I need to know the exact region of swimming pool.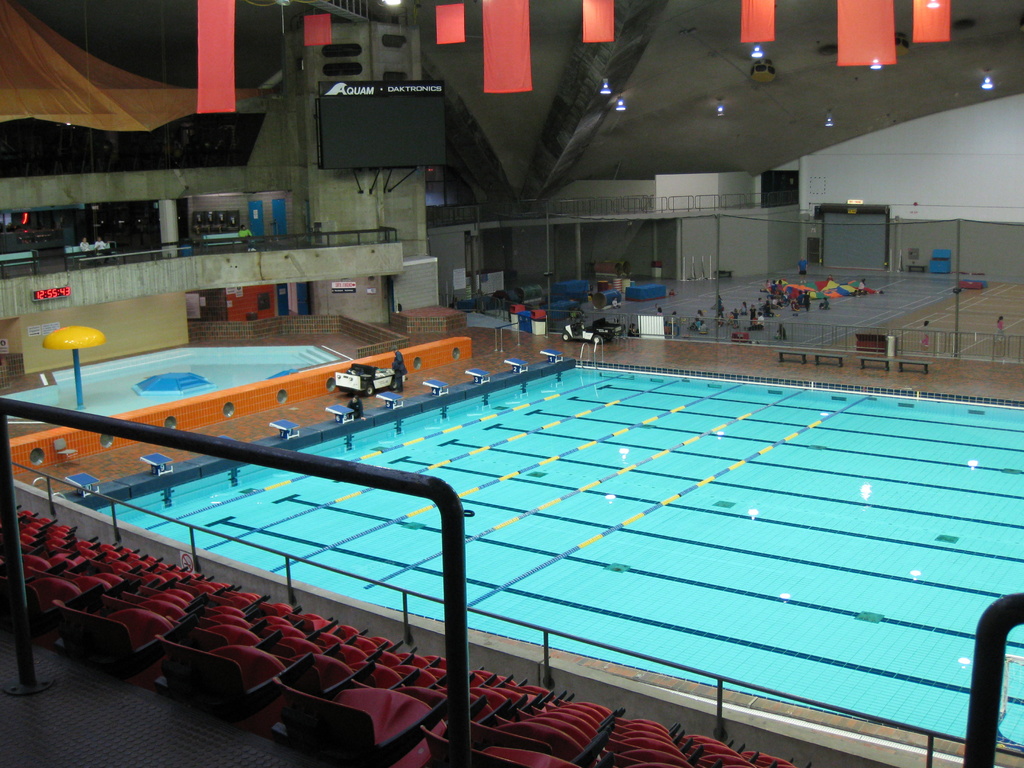
Region: box=[0, 373, 1023, 751].
